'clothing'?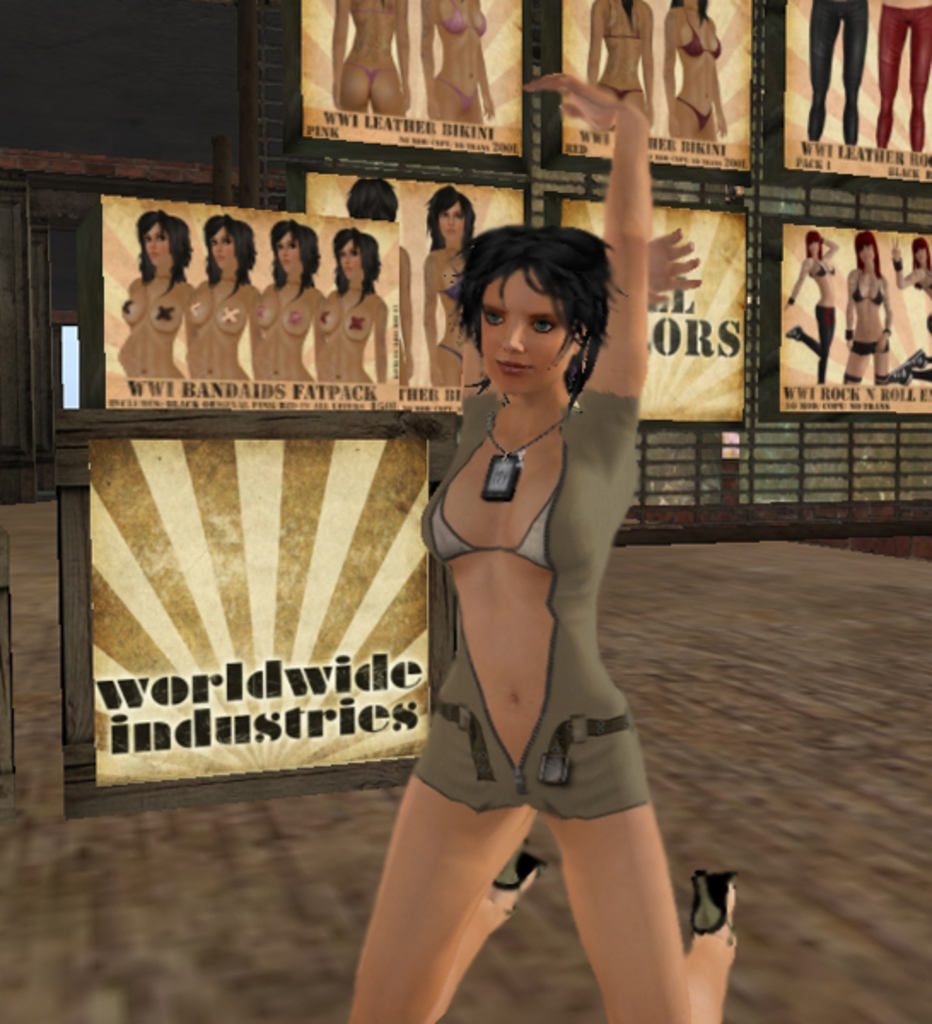
[871, 2, 930, 152]
